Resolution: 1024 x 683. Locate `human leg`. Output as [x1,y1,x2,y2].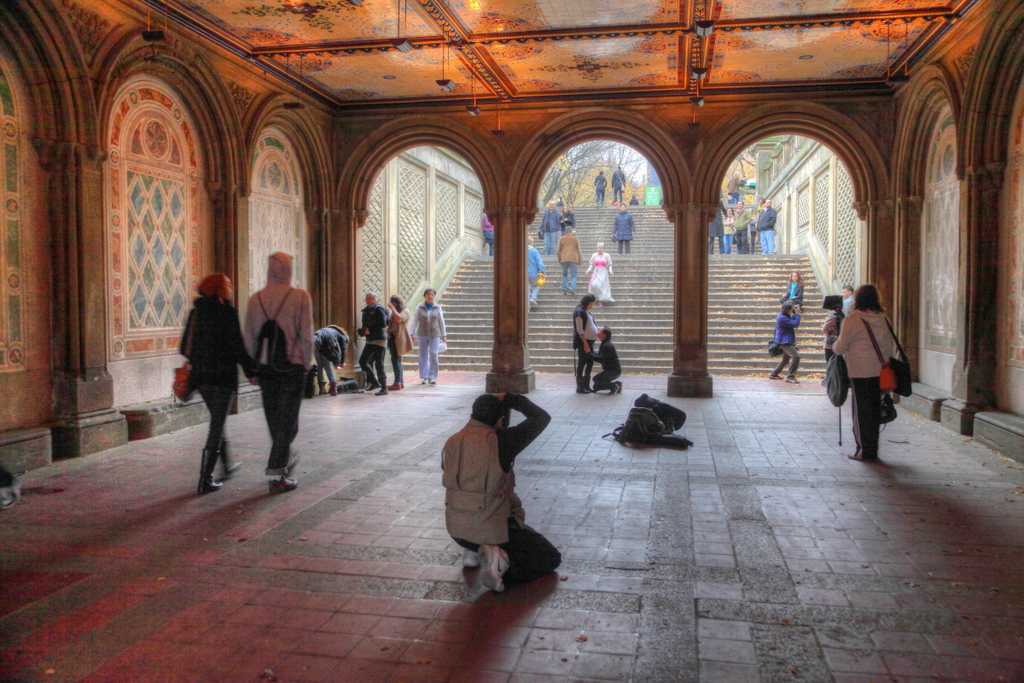
[729,232,736,251].
